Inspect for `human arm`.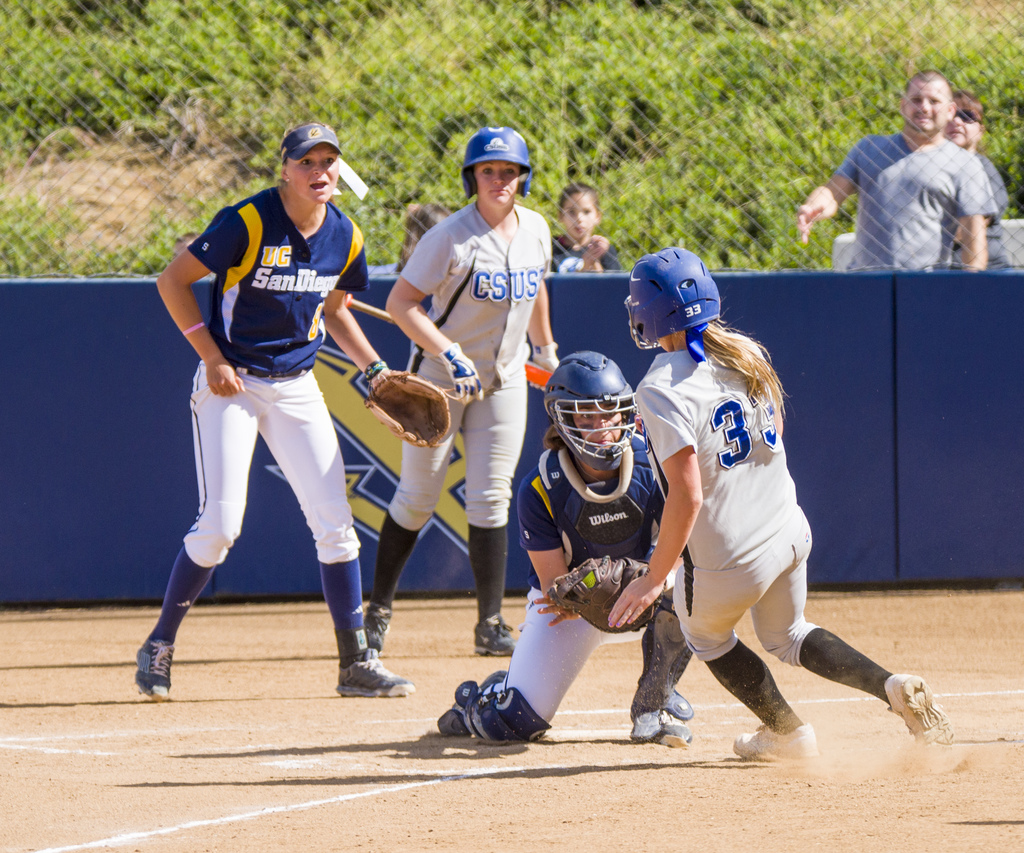
Inspection: crop(515, 470, 584, 631).
